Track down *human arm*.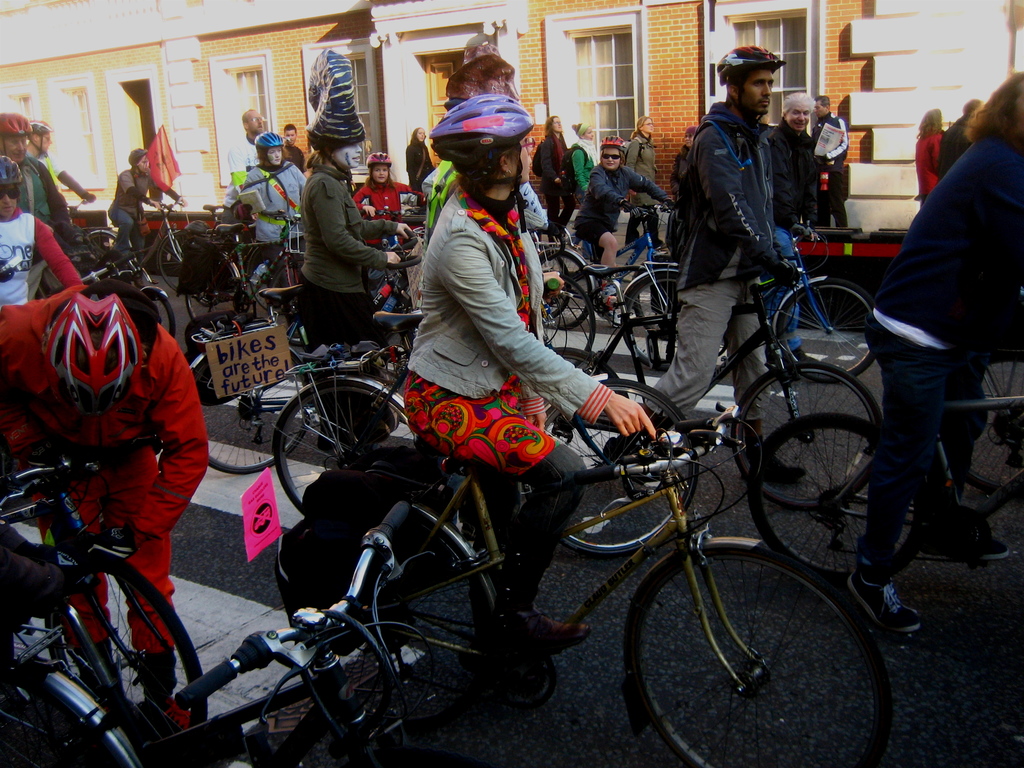
Tracked to <bbox>704, 138, 802, 281</bbox>.
